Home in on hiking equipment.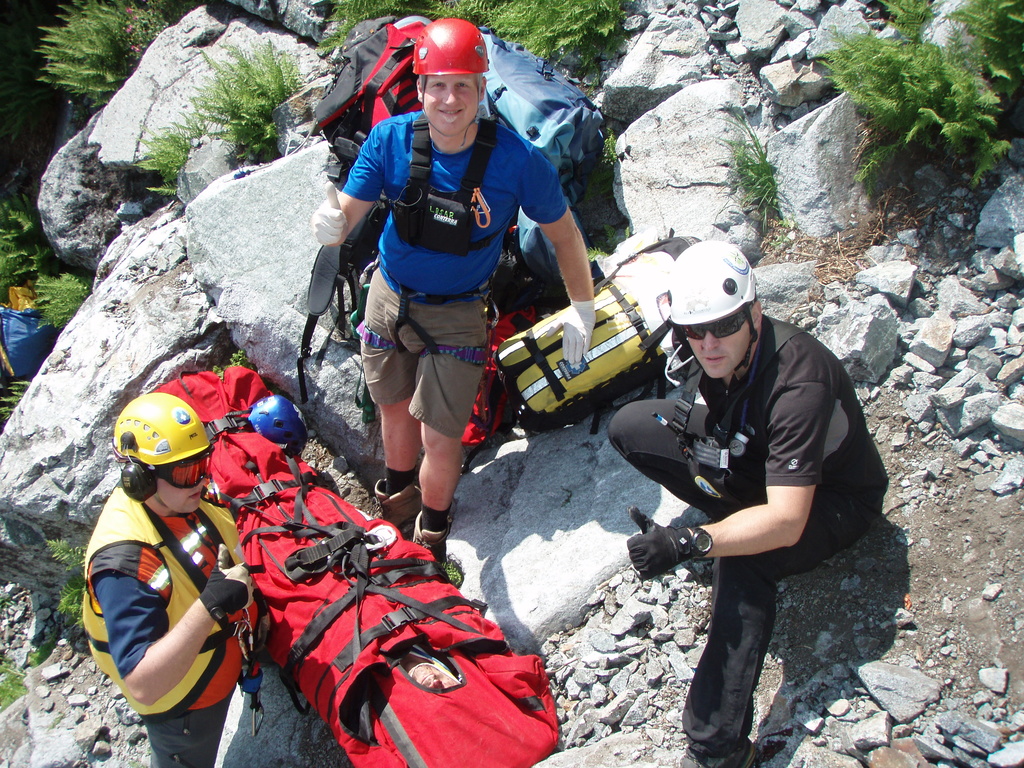
Homed in at bbox(109, 393, 218, 500).
